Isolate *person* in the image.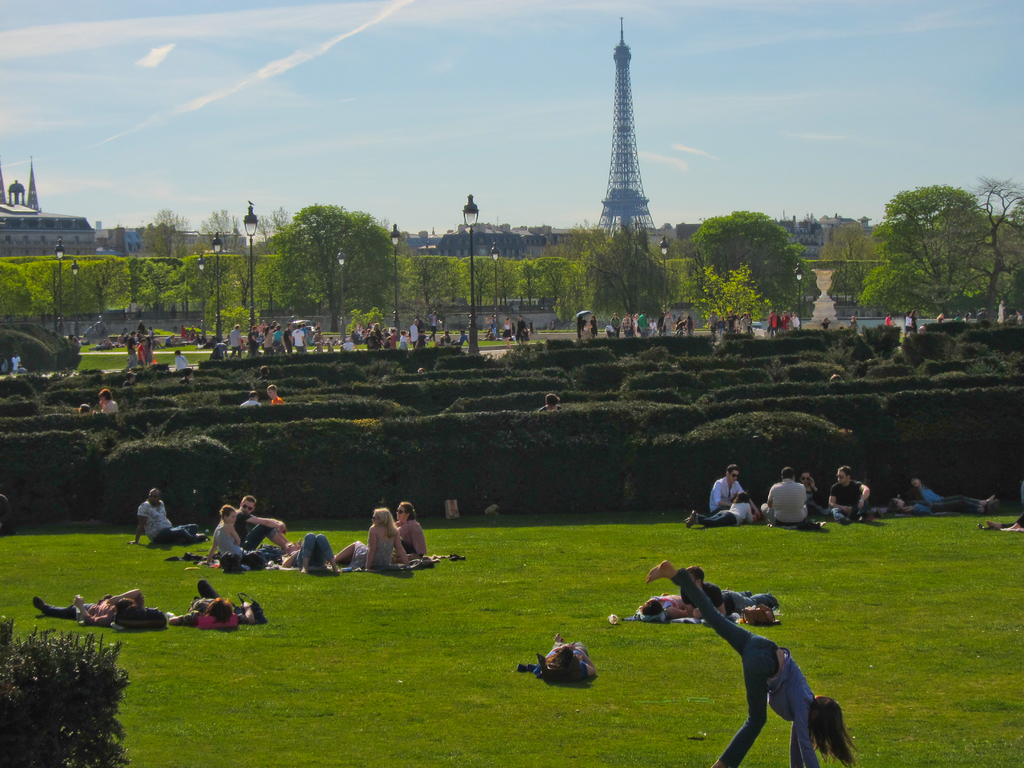
Isolated region: [580,320,595,340].
